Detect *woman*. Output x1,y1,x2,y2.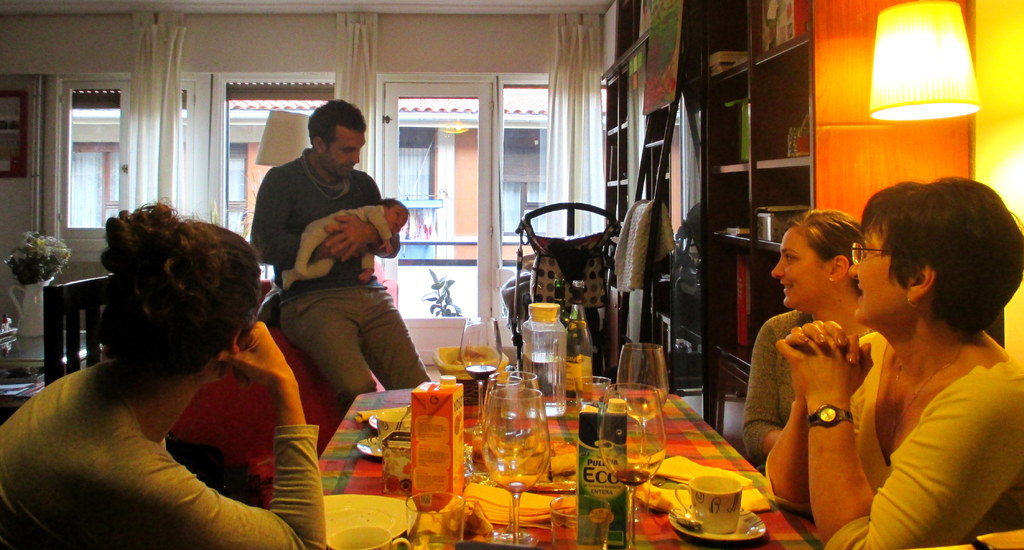
724,195,882,461.
